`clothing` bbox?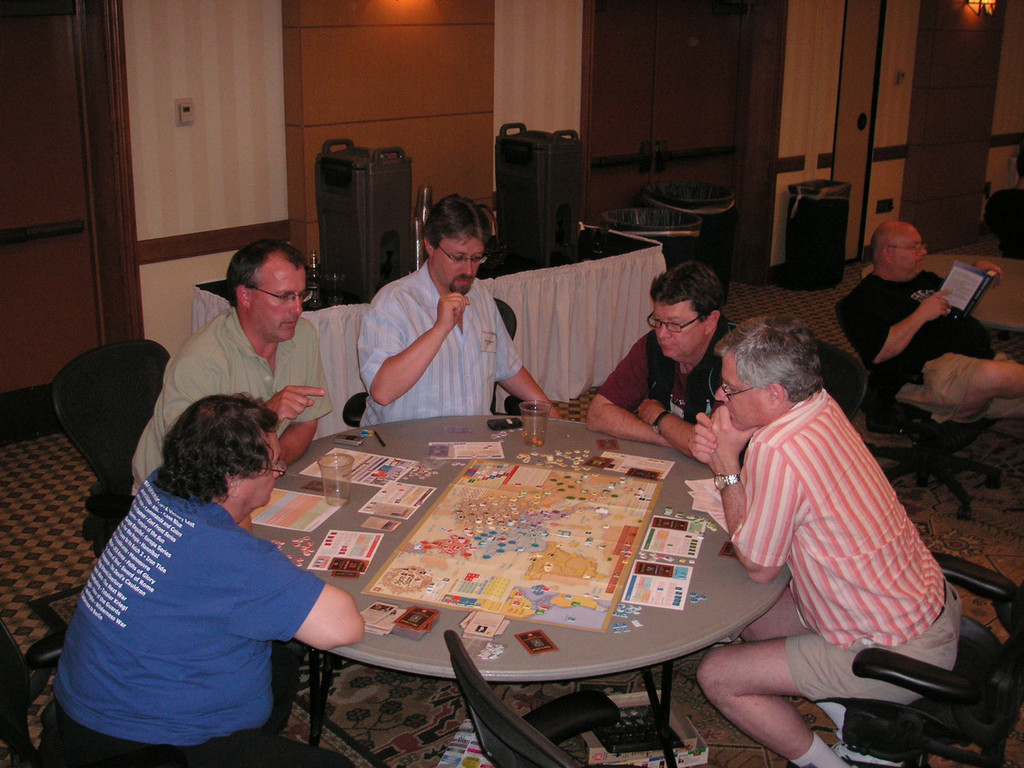
(359,259,521,428)
